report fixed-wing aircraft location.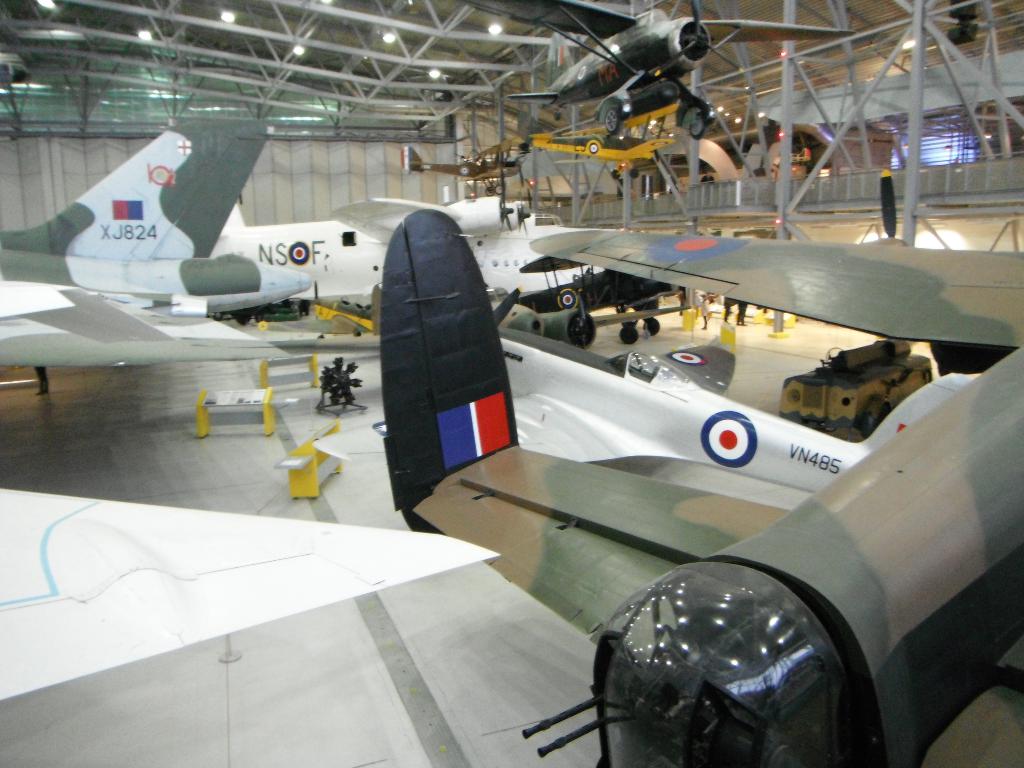
Report: (x1=488, y1=283, x2=735, y2=398).
